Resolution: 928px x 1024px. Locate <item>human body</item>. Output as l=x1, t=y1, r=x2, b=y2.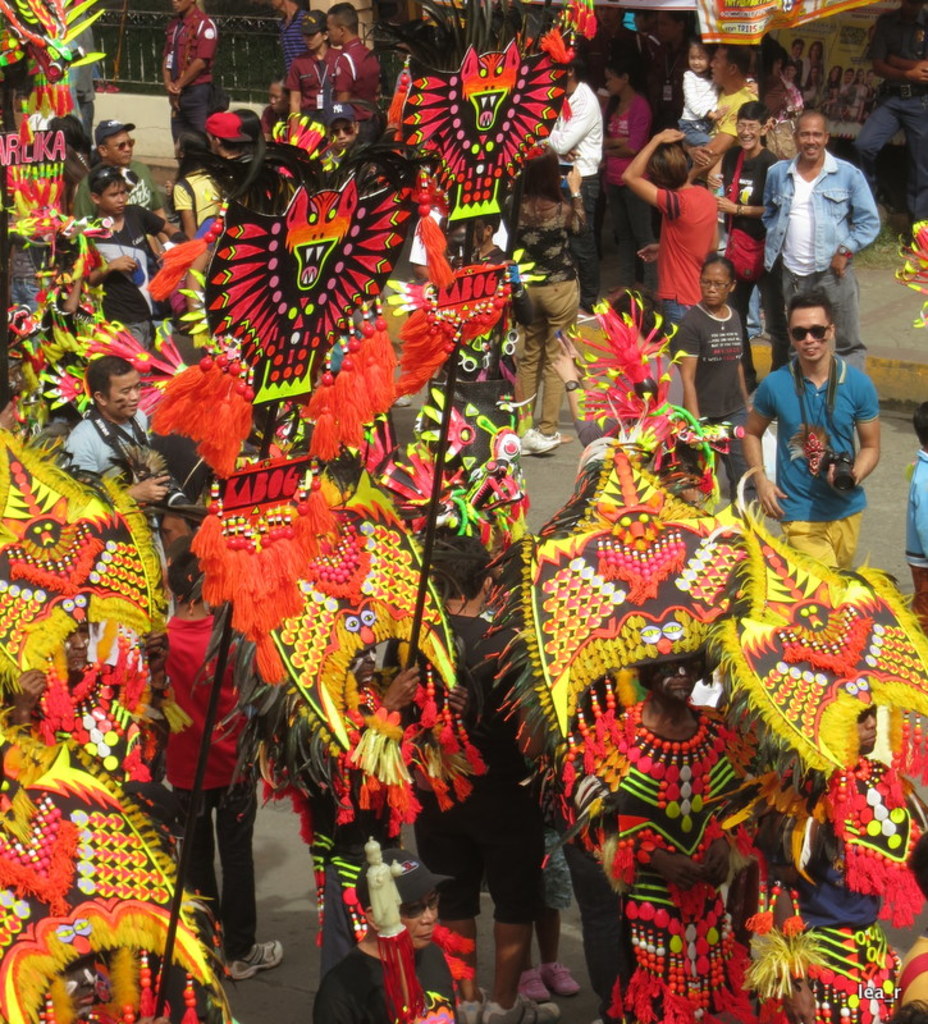
l=61, t=412, r=174, b=623.
